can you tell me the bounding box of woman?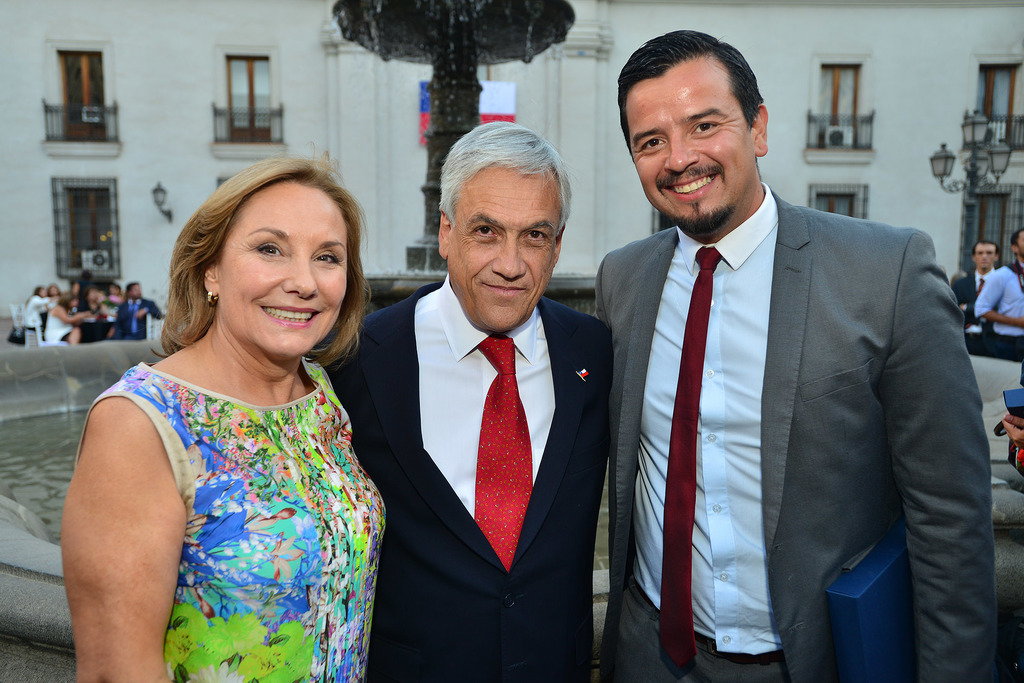
bbox=[76, 285, 118, 344].
